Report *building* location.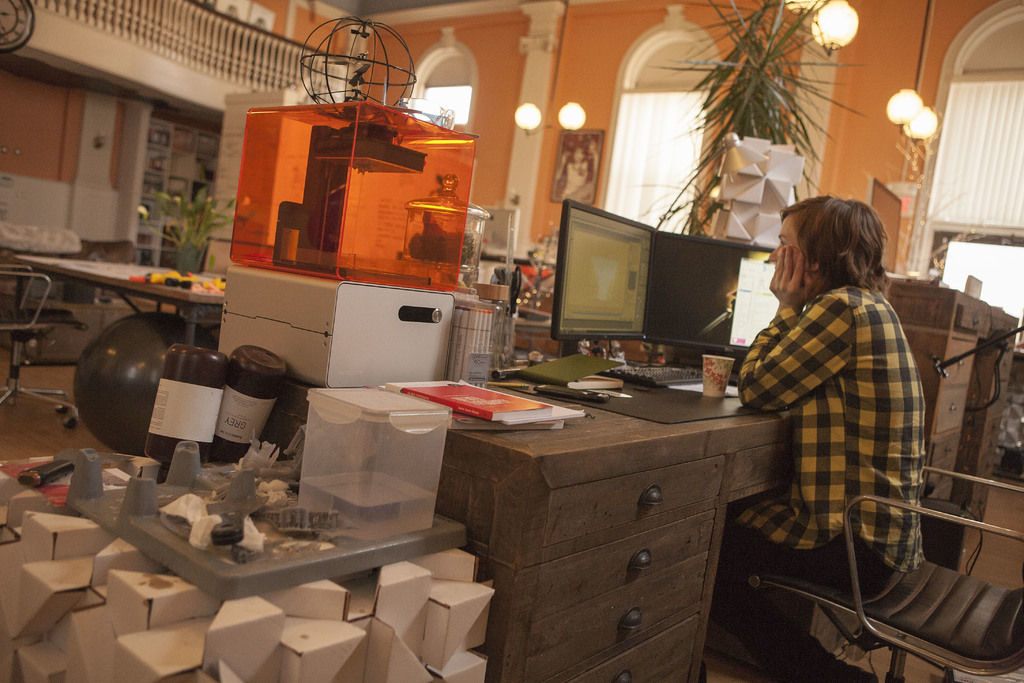
Report: 0, 0, 1023, 682.
